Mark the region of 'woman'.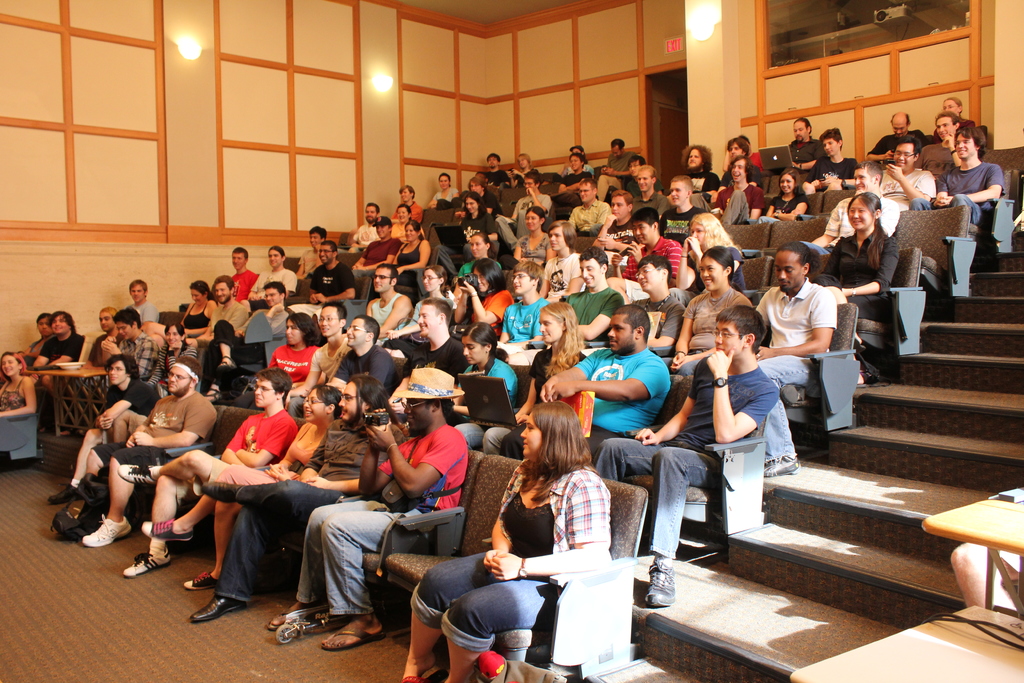
Region: crop(145, 323, 195, 402).
